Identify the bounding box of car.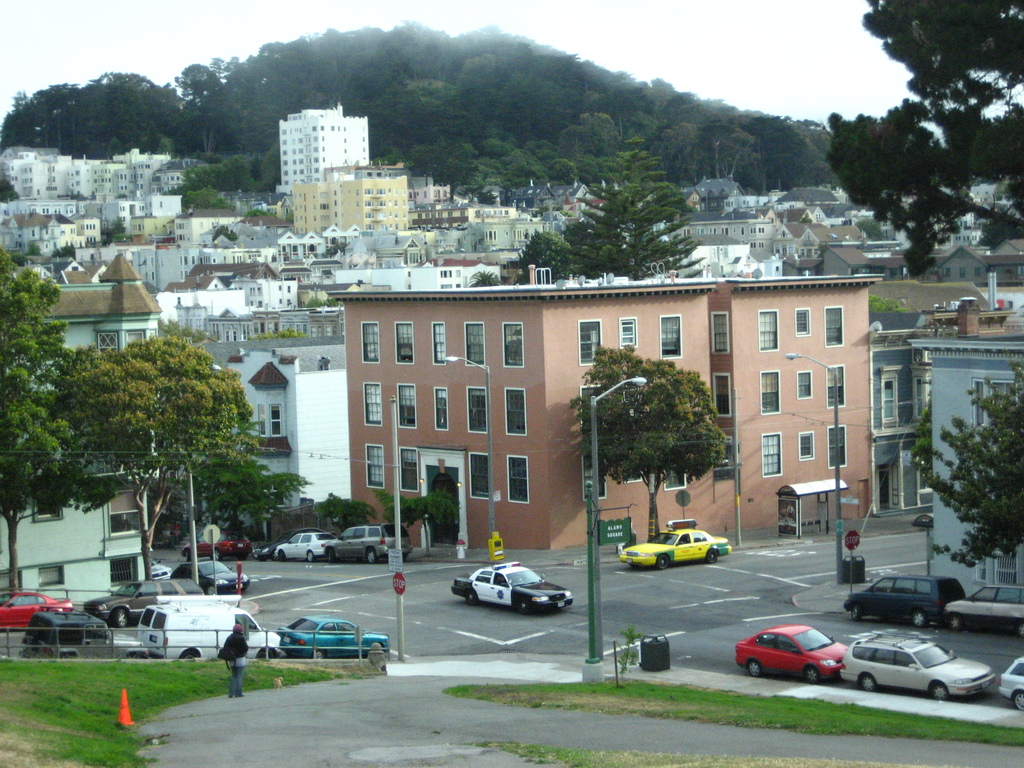
{"left": 1001, "top": 657, "right": 1023, "bottom": 706}.
